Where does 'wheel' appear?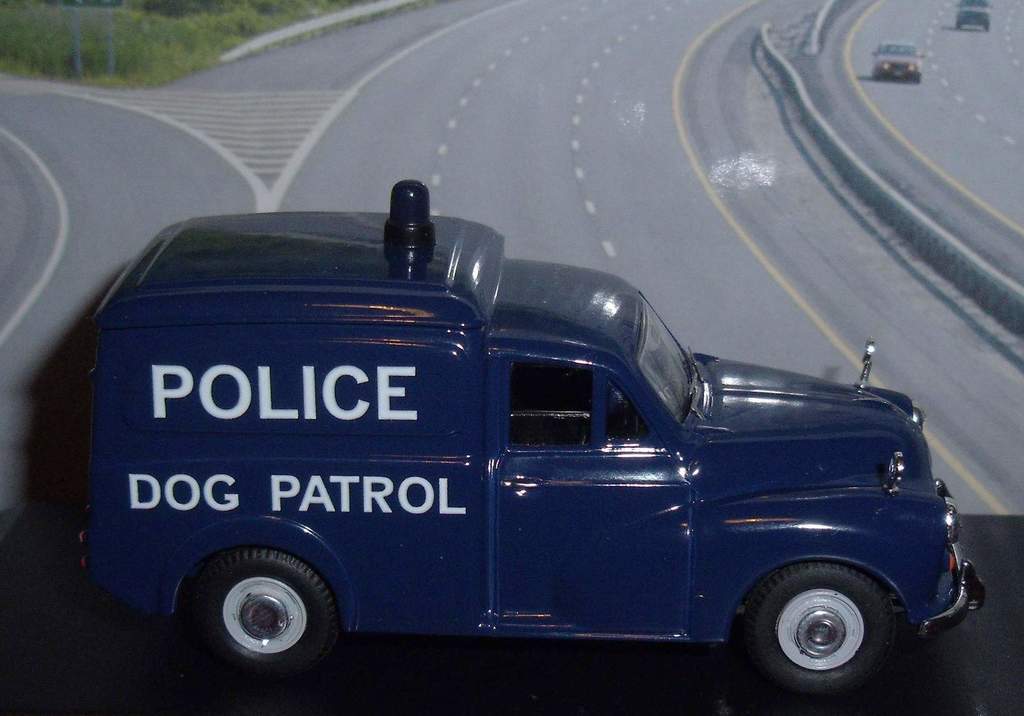
Appears at <box>739,562,897,691</box>.
